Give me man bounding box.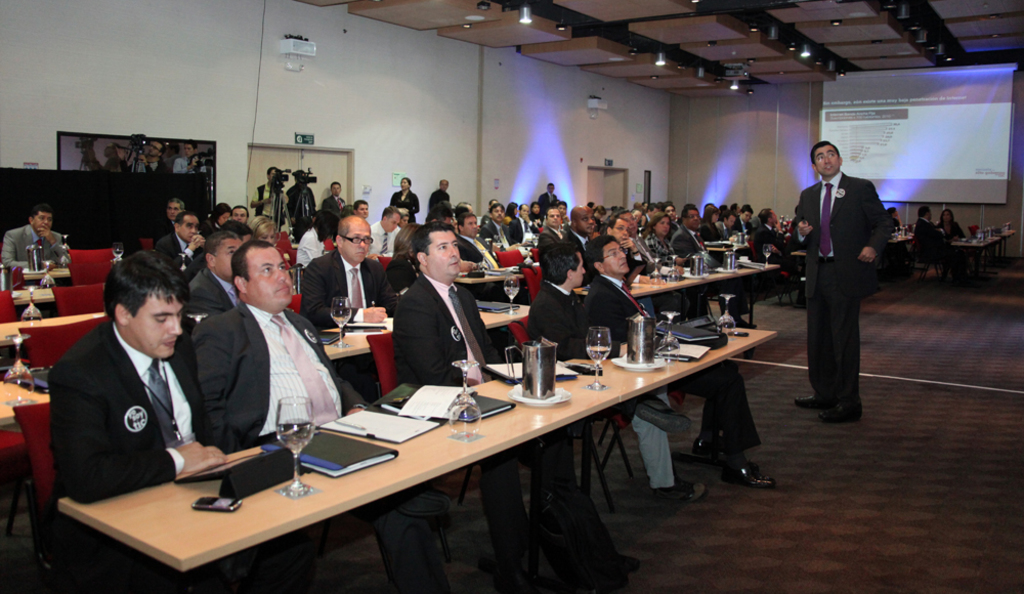
[755,210,780,256].
